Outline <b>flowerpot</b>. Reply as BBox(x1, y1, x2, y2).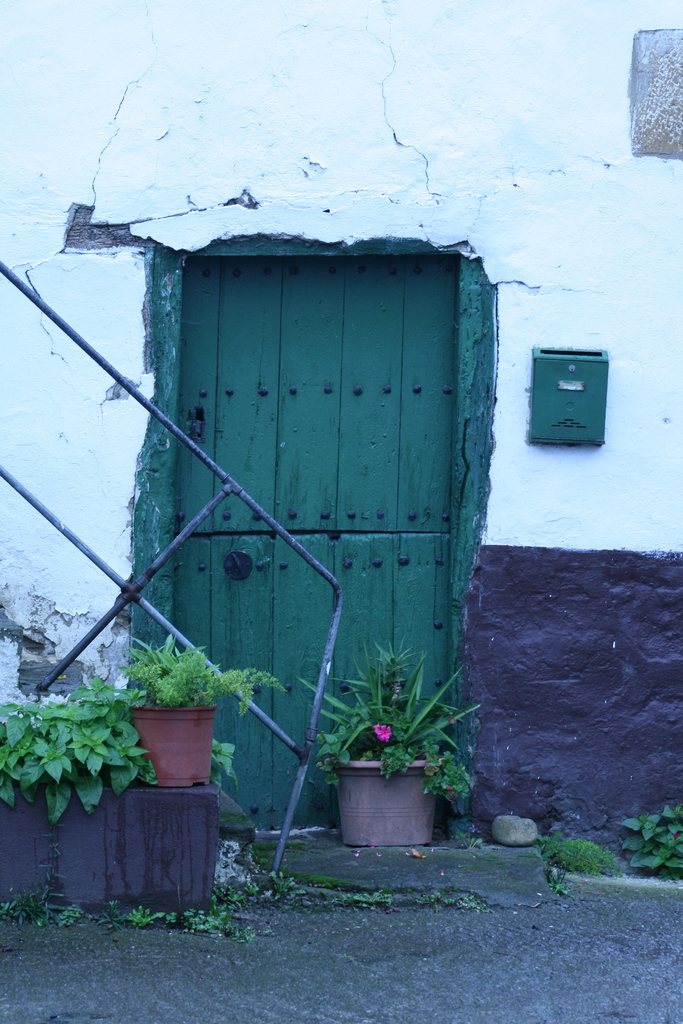
BBox(320, 708, 465, 856).
